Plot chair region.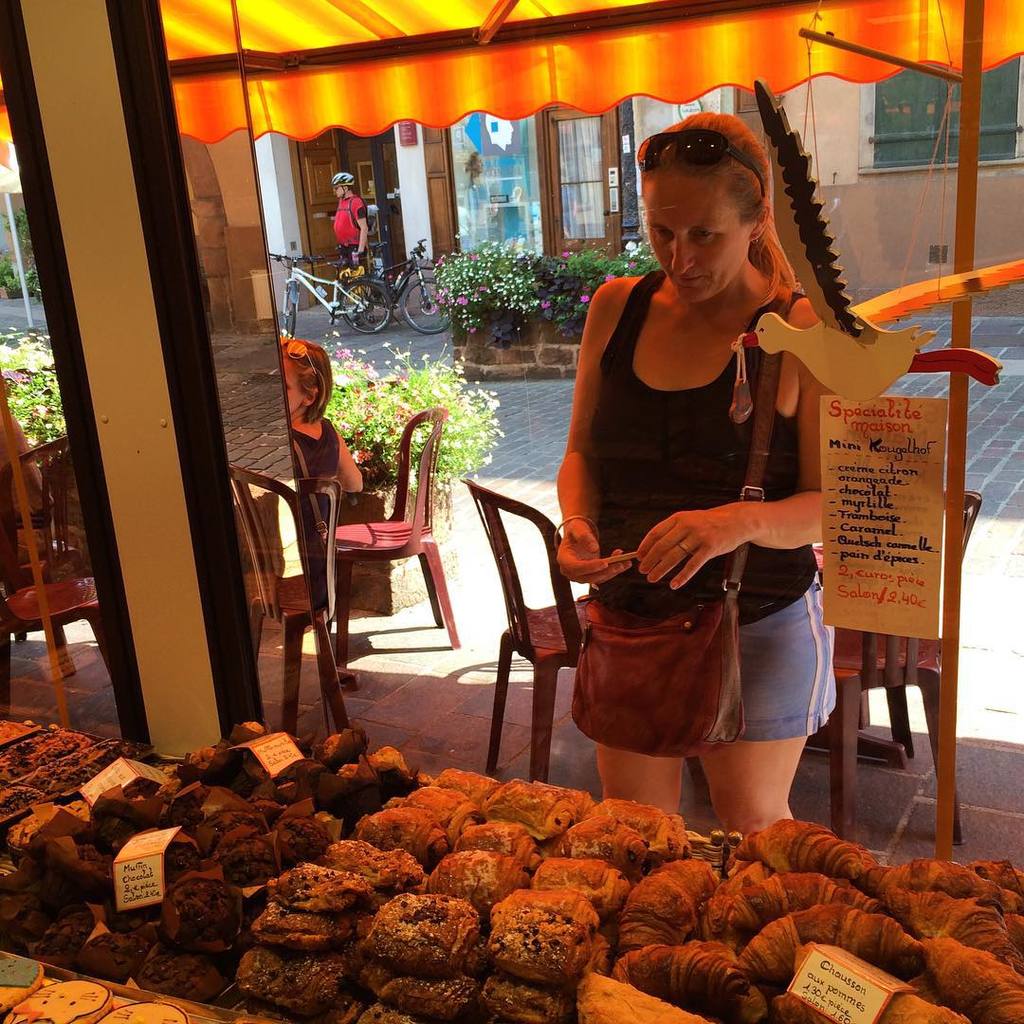
Plotted at <bbox>455, 472, 598, 780</bbox>.
